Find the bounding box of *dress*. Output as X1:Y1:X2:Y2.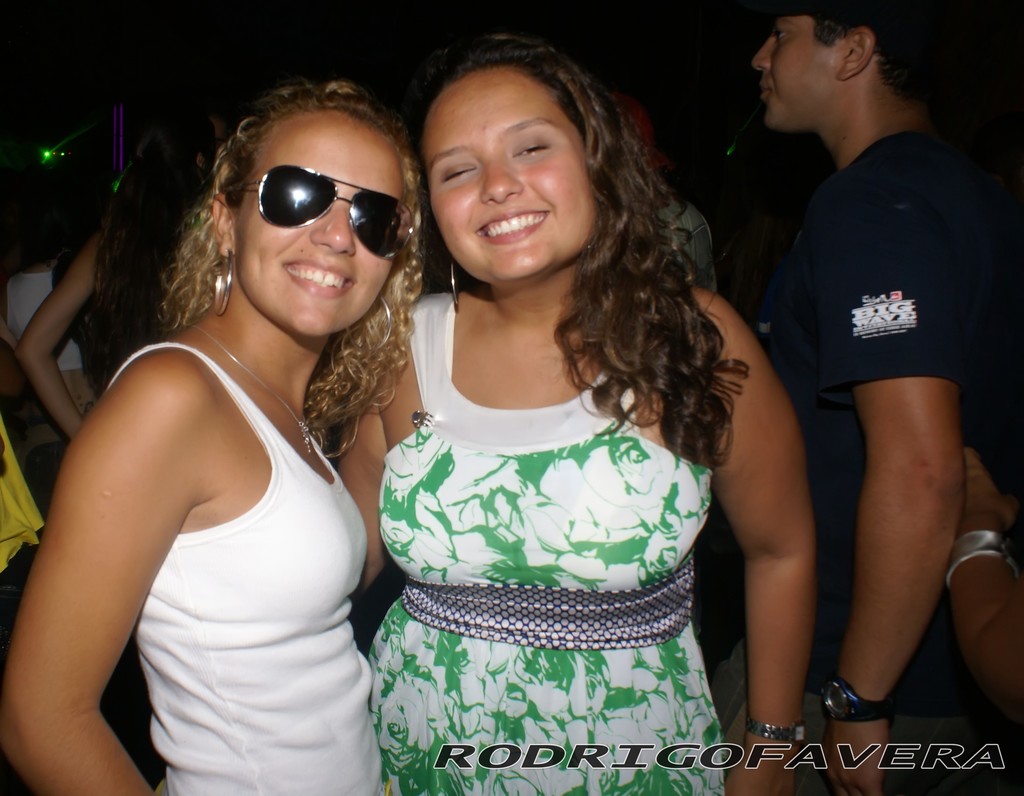
367:290:726:795.
